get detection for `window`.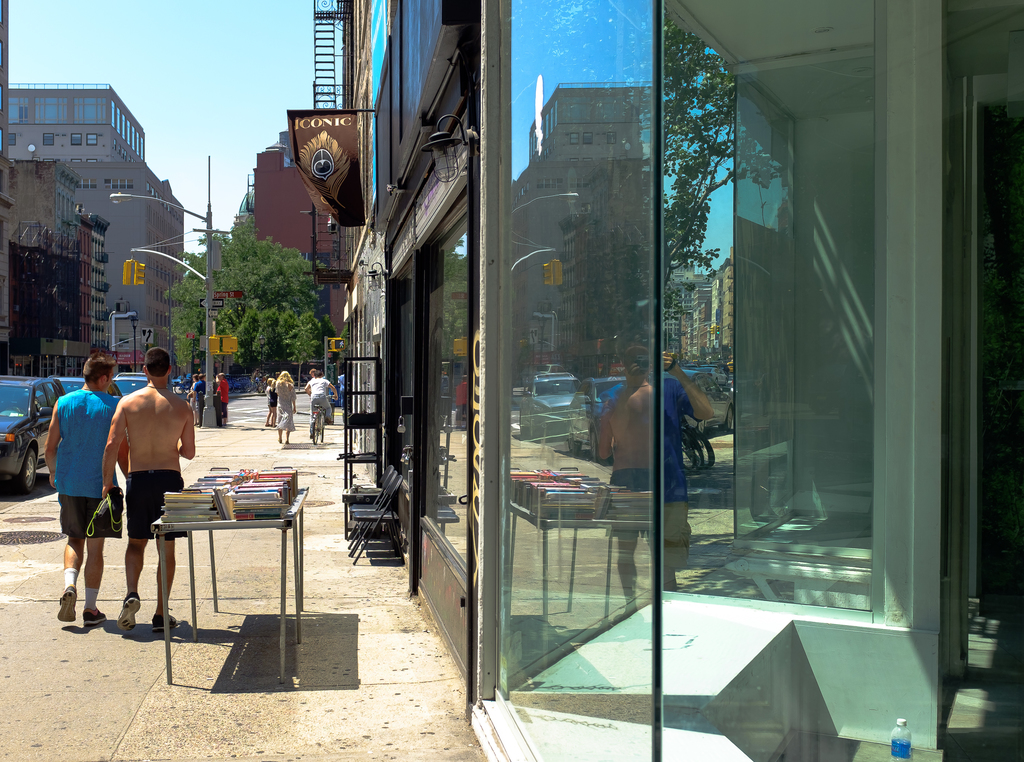
Detection: {"left": 70, "top": 133, "right": 83, "bottom": 143}.
